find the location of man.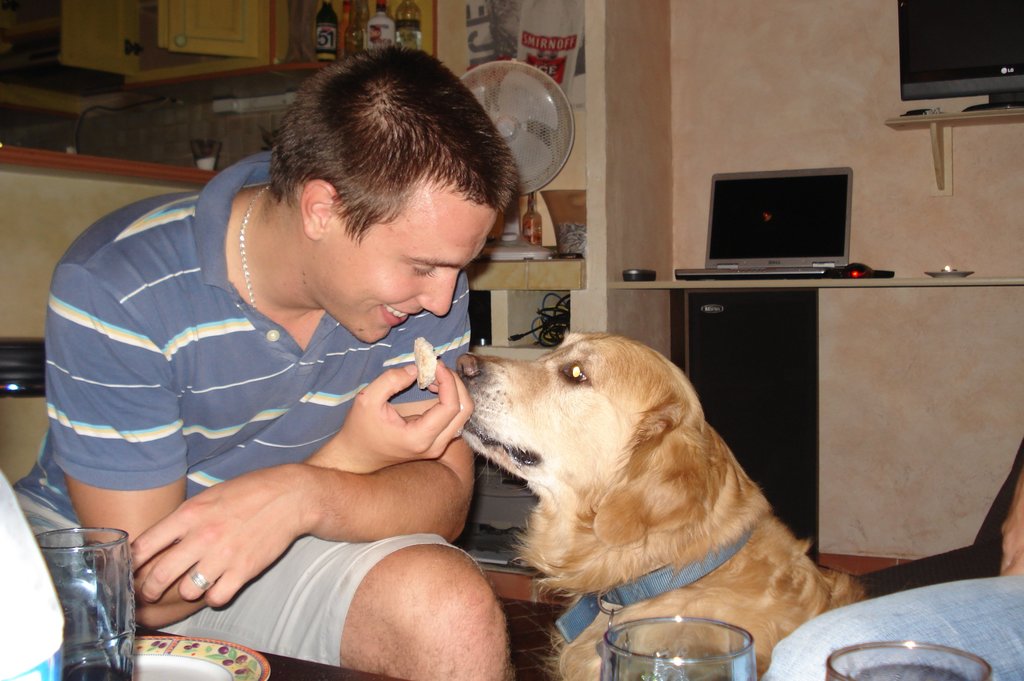
Location: 760/439/1023/680.
